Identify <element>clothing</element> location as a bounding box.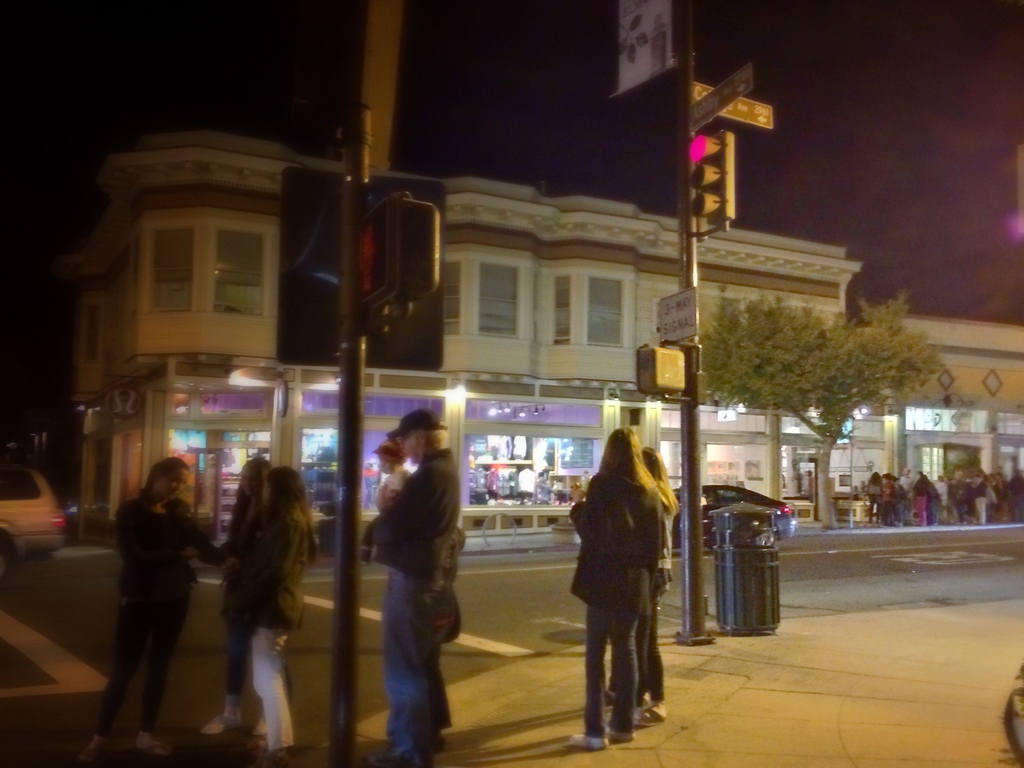
[left=372, top=447, right=461, bottom=755].
